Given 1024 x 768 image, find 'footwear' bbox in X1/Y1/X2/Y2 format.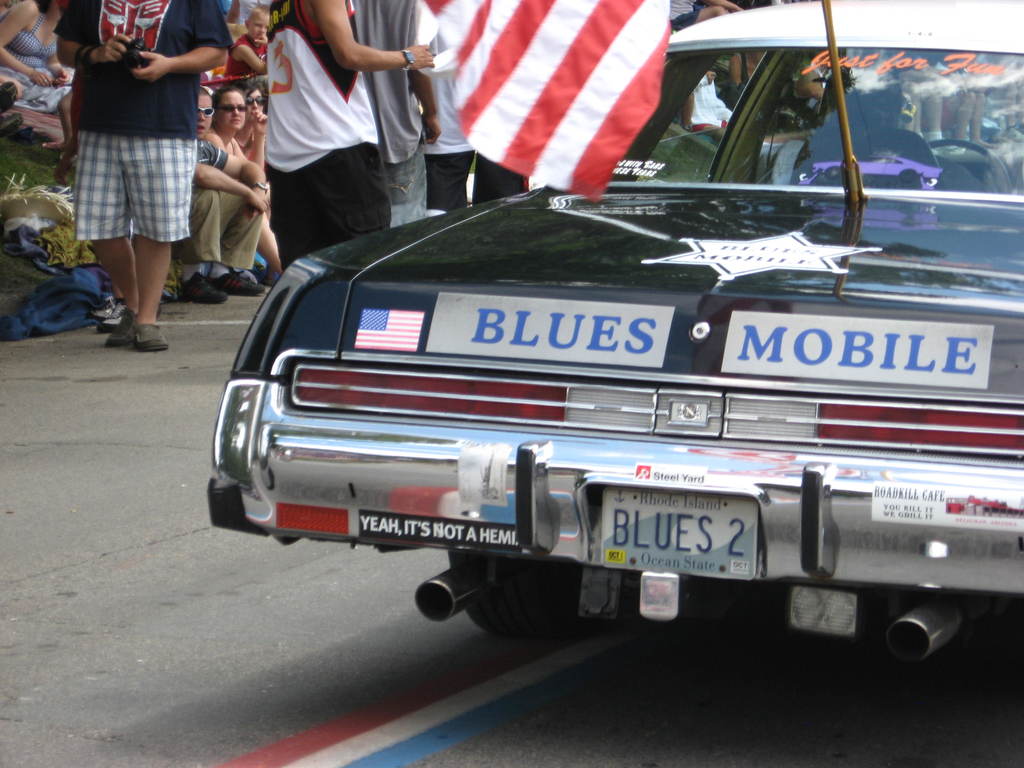
169/270/225/305.
